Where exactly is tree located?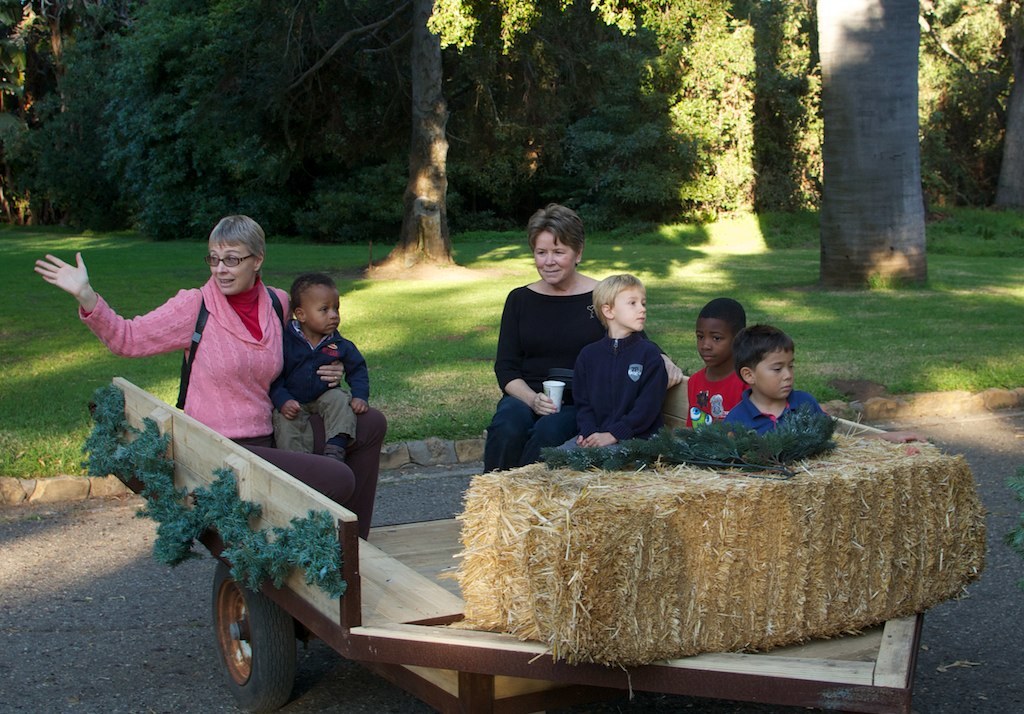
Its bounding box is <box>205,126,284,232</box>.
